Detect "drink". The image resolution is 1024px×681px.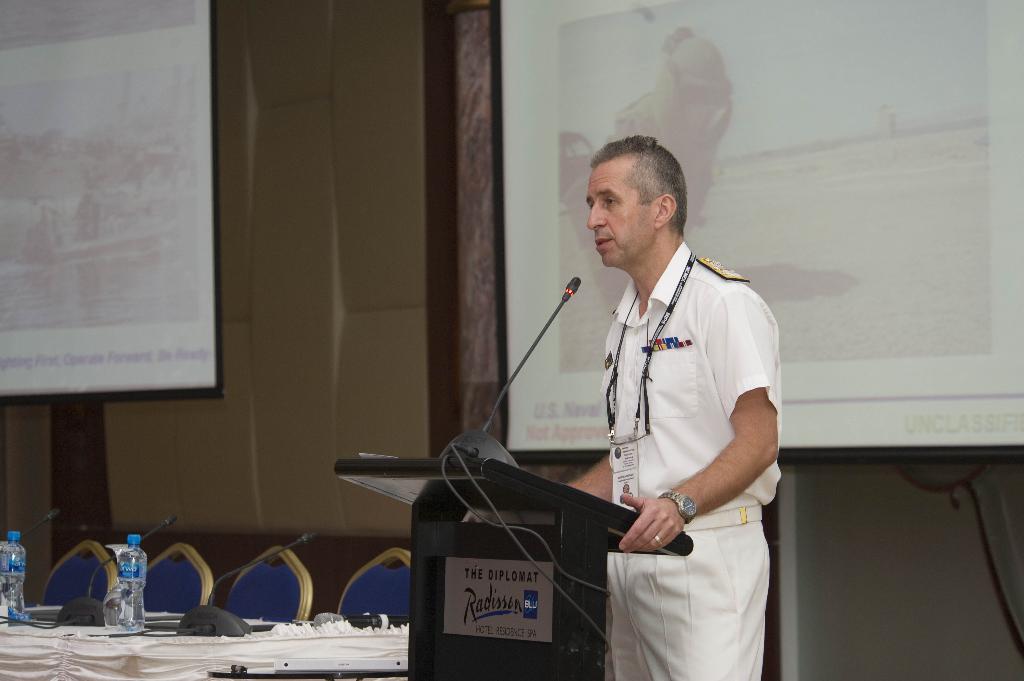
select_region(0, 541, 27, 627).
